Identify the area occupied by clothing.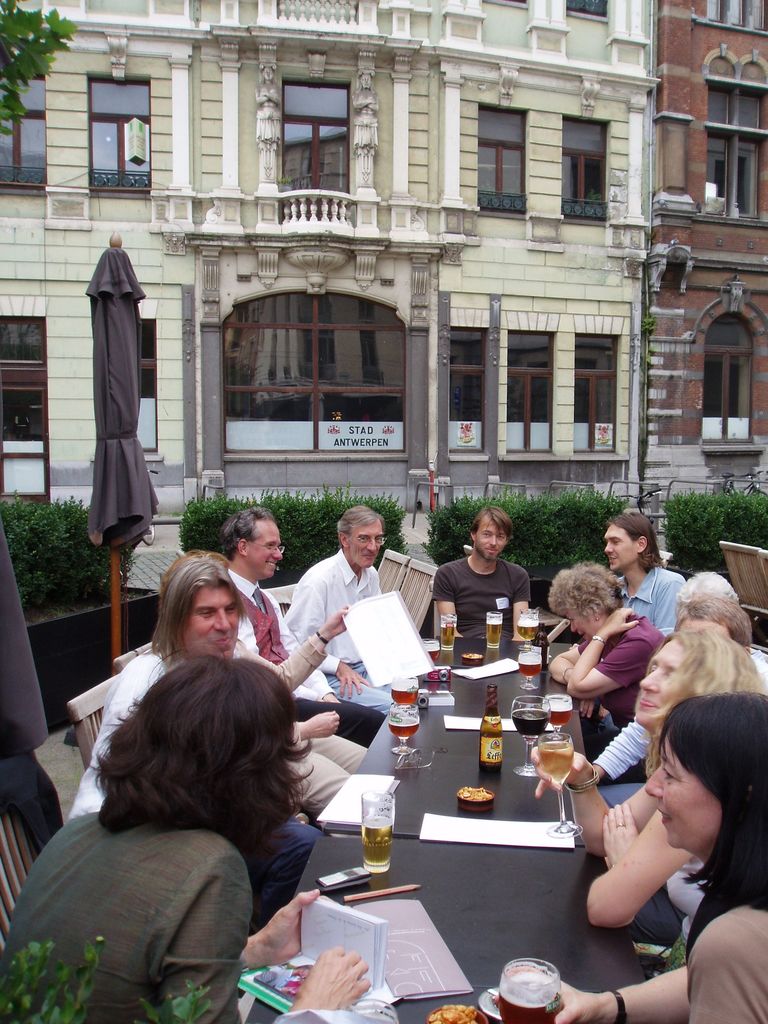
Area: Rect(223, 564, 391, 750).
